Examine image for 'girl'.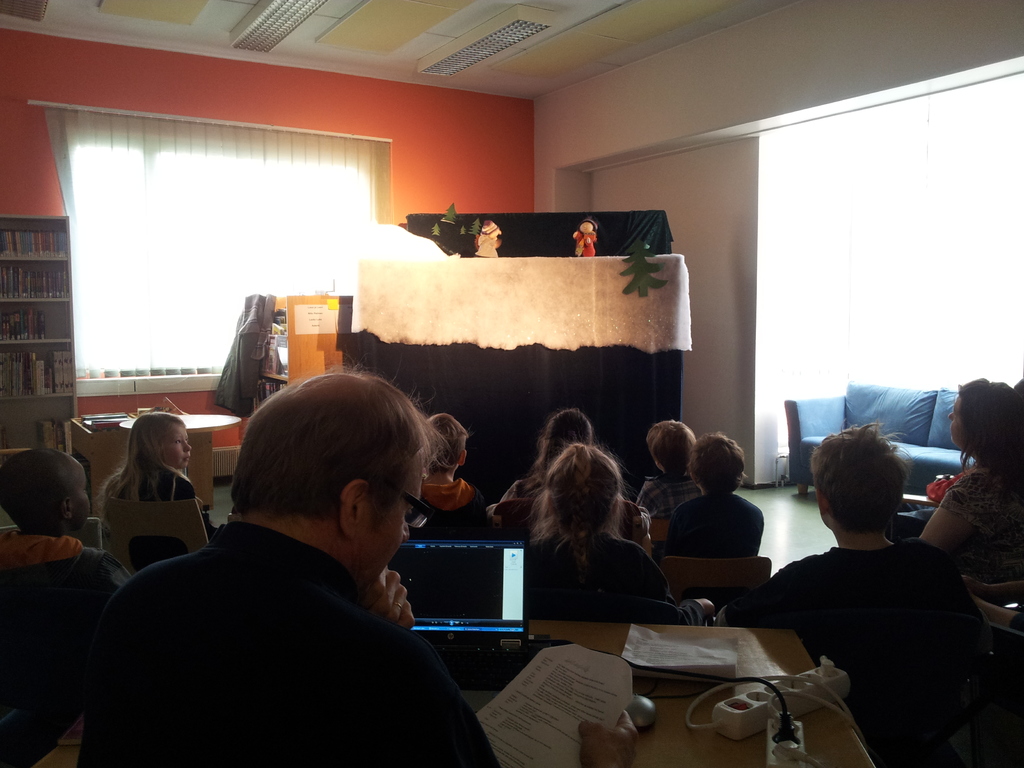
Examination result: box(81, 399, 205, 588).
